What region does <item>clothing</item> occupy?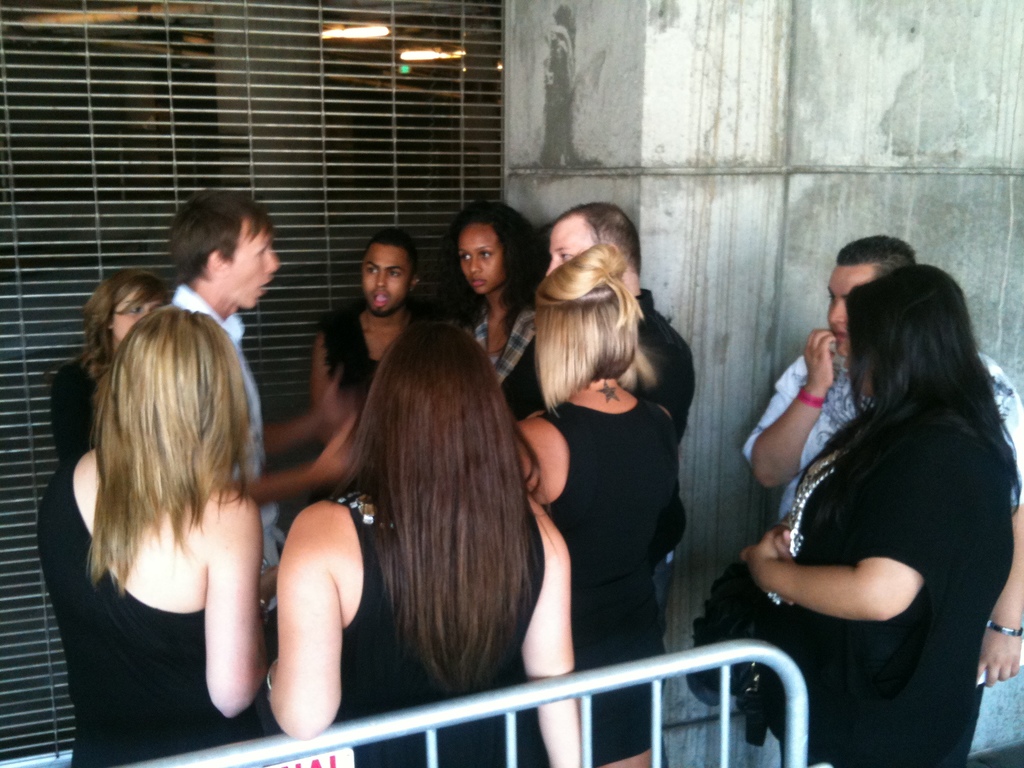
bbox=(540, 394, 686, 767).
